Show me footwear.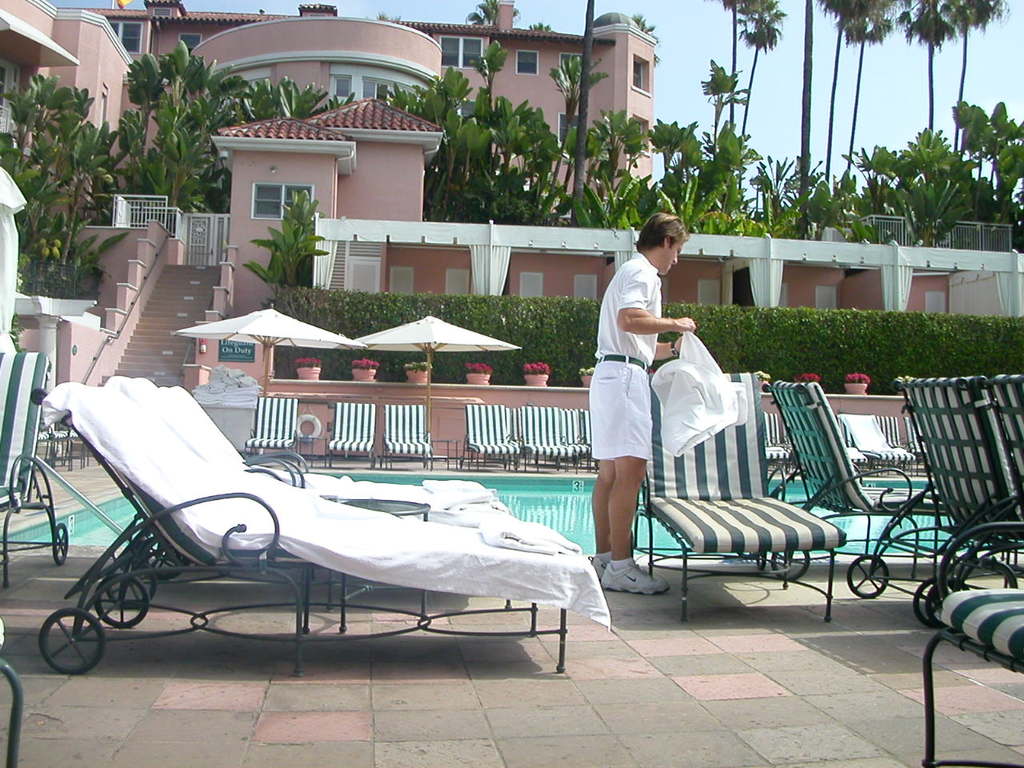
footwear is here: box(592, 562, 670, 598).
